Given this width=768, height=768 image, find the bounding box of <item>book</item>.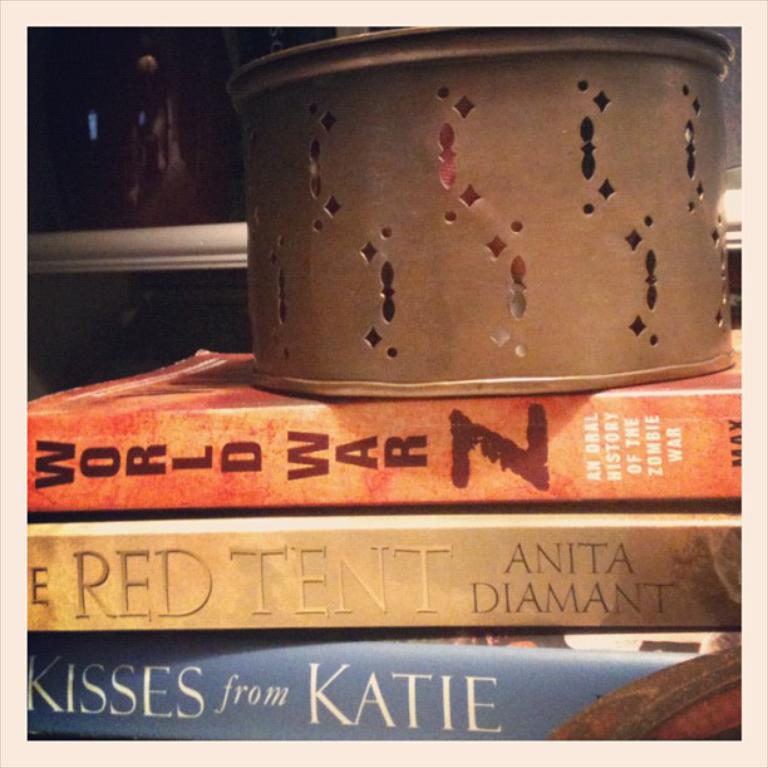
bbox=[25, 512, 740, 635].
